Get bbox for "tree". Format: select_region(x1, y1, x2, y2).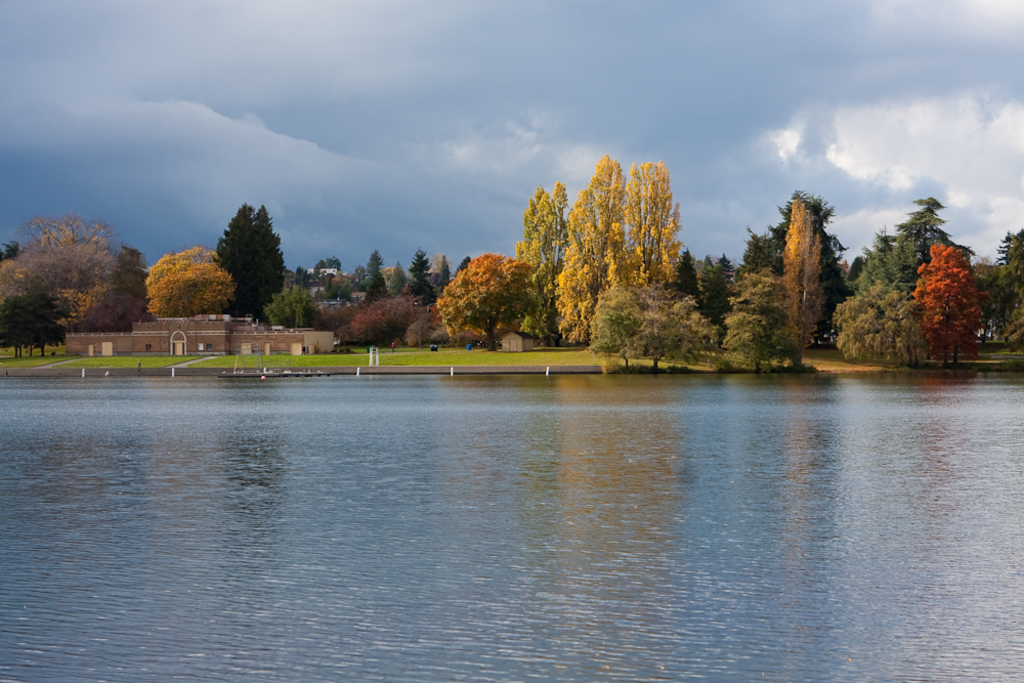
select_region(670, 248, 700, 299).
